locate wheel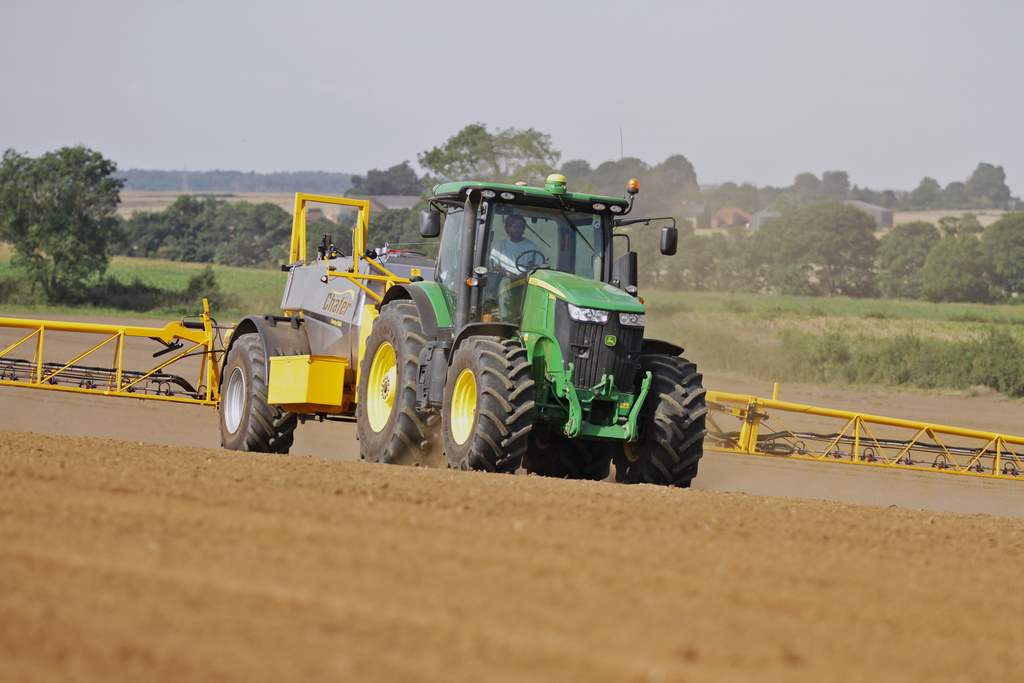
detection(355, 300, 440, 463)
